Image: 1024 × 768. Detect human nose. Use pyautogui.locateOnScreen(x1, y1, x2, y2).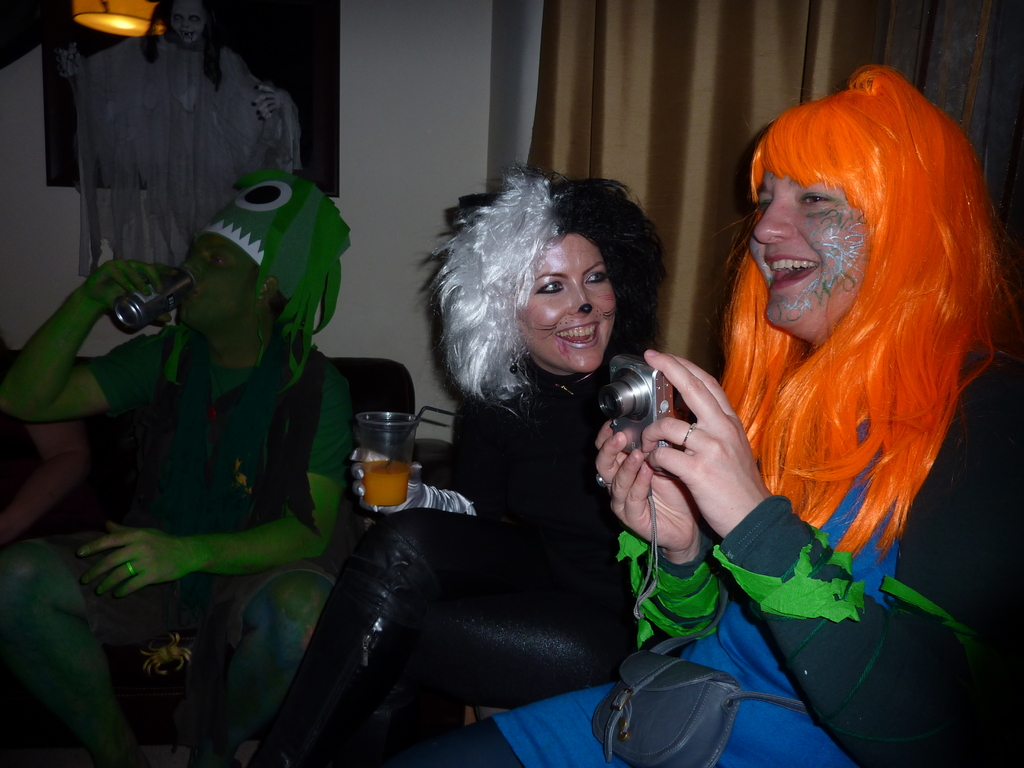
pyautogui.locateOnScreen(185, 259, 199, 282).
